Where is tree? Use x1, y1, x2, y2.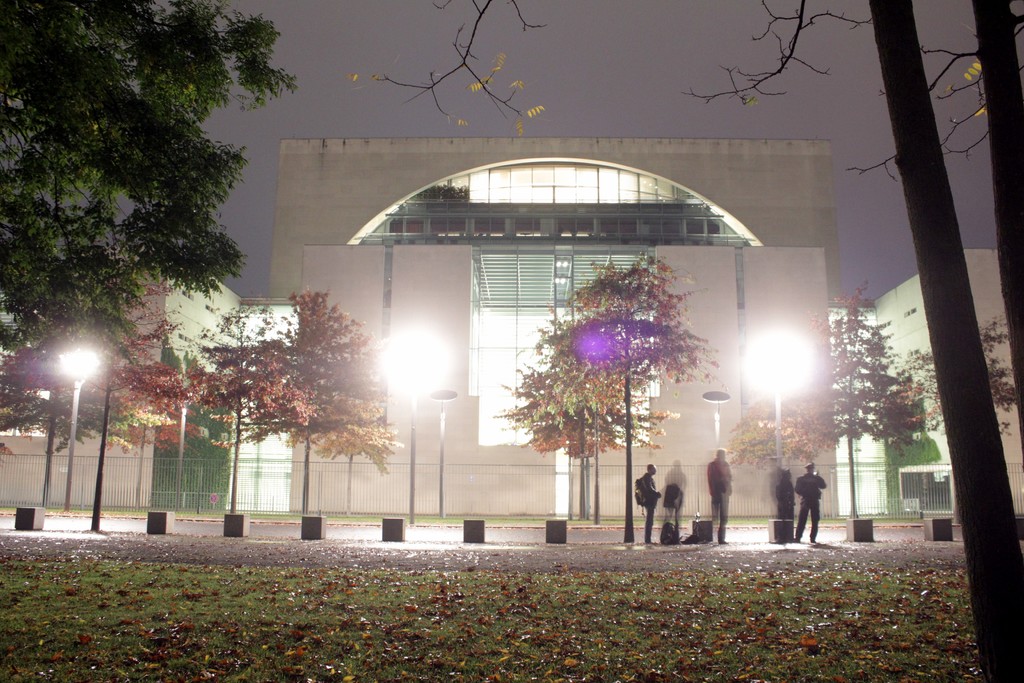
499, 367, 635, 525.
